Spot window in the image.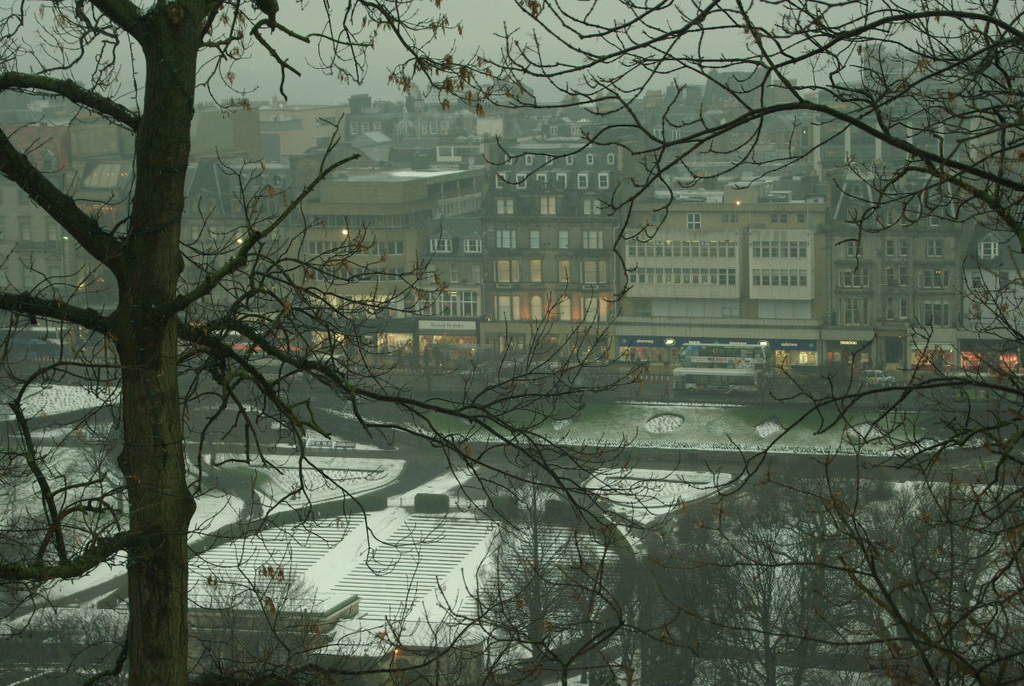
window found at [left=498, top=291, right=515, bottom=321].
